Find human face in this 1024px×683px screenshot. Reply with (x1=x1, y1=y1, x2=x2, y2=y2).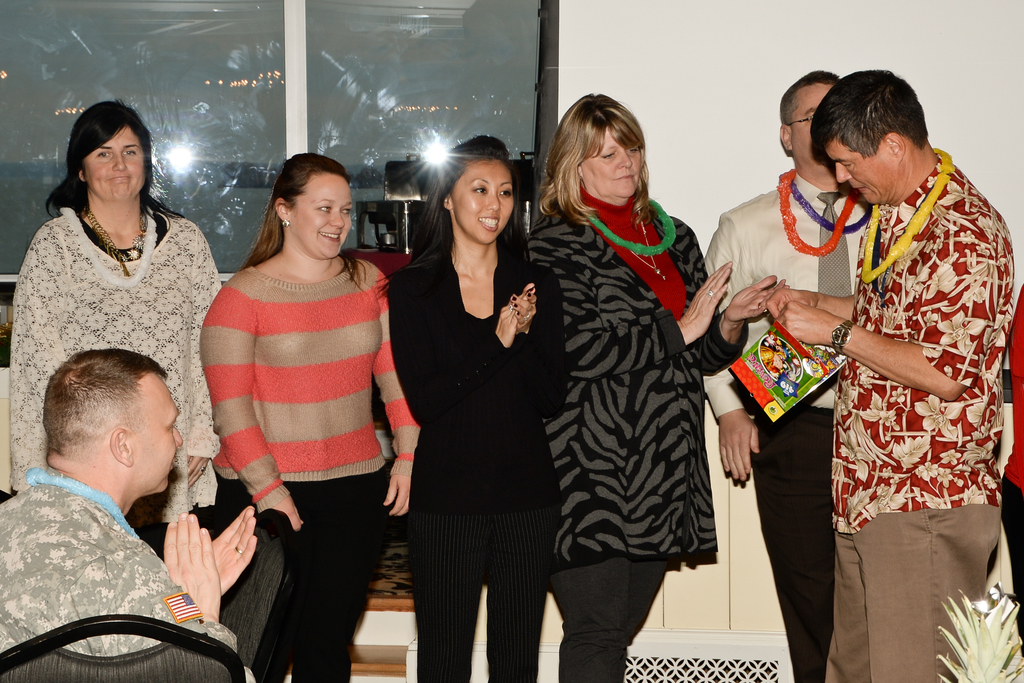
(x1=829, y1=139, x2=885, y2=205).
